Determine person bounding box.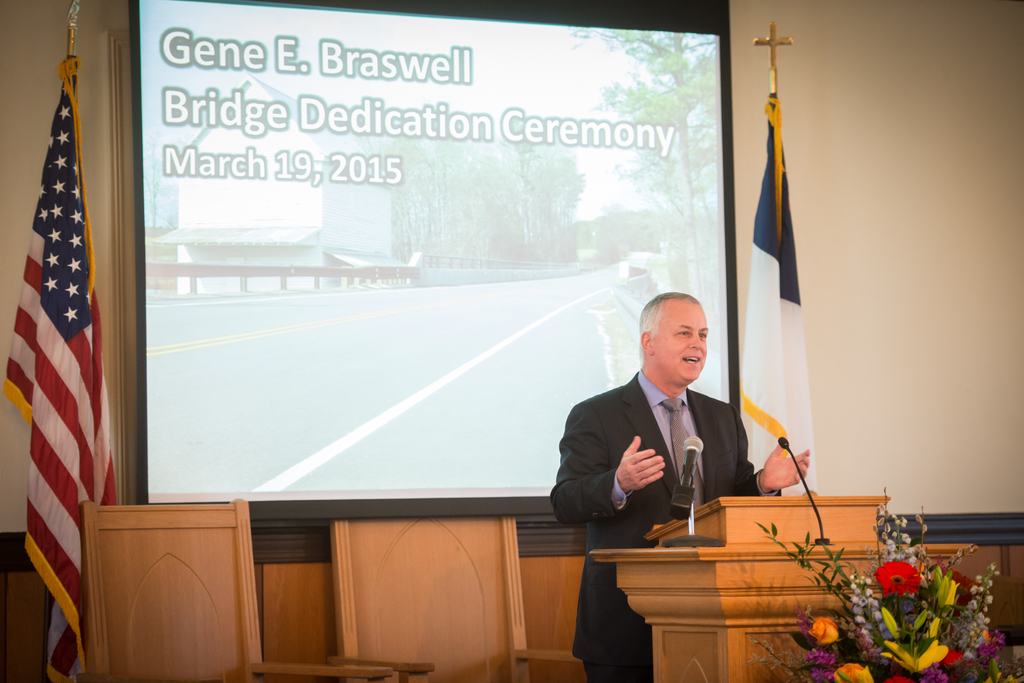
Determined: {"x1": 581, "y1": 284, "x2": 813, "y2": 595}.
